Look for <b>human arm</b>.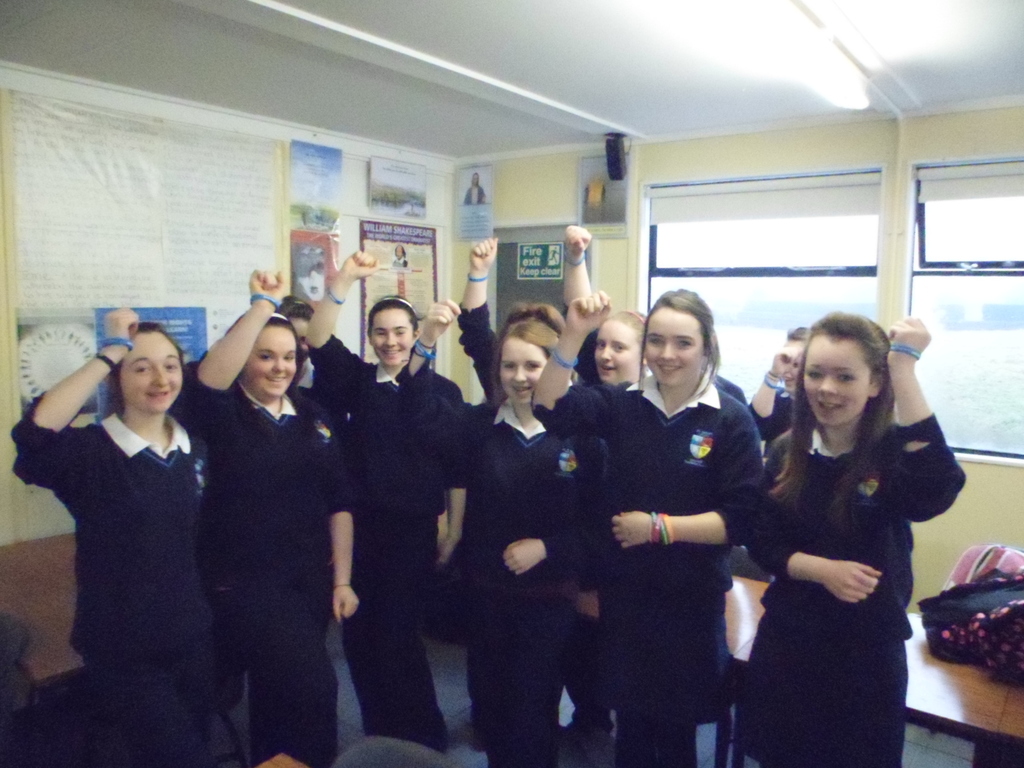
Found: locate(397, 295, 484, 463).
